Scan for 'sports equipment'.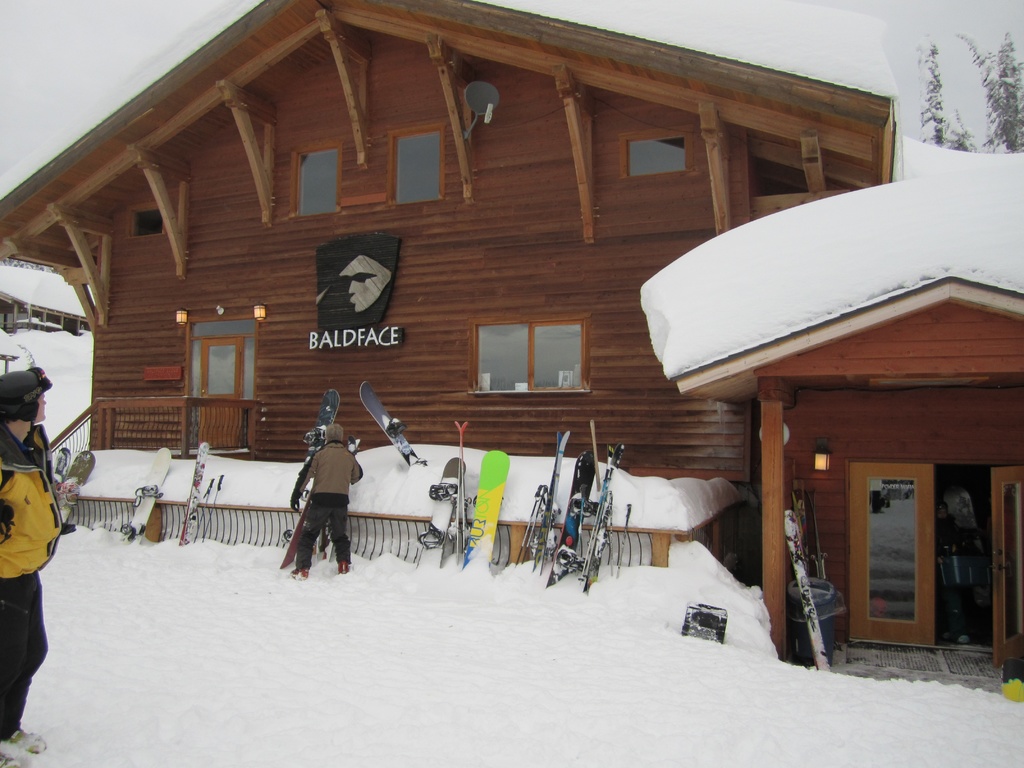
Scan result: rect(194, 479, 212, 545).
